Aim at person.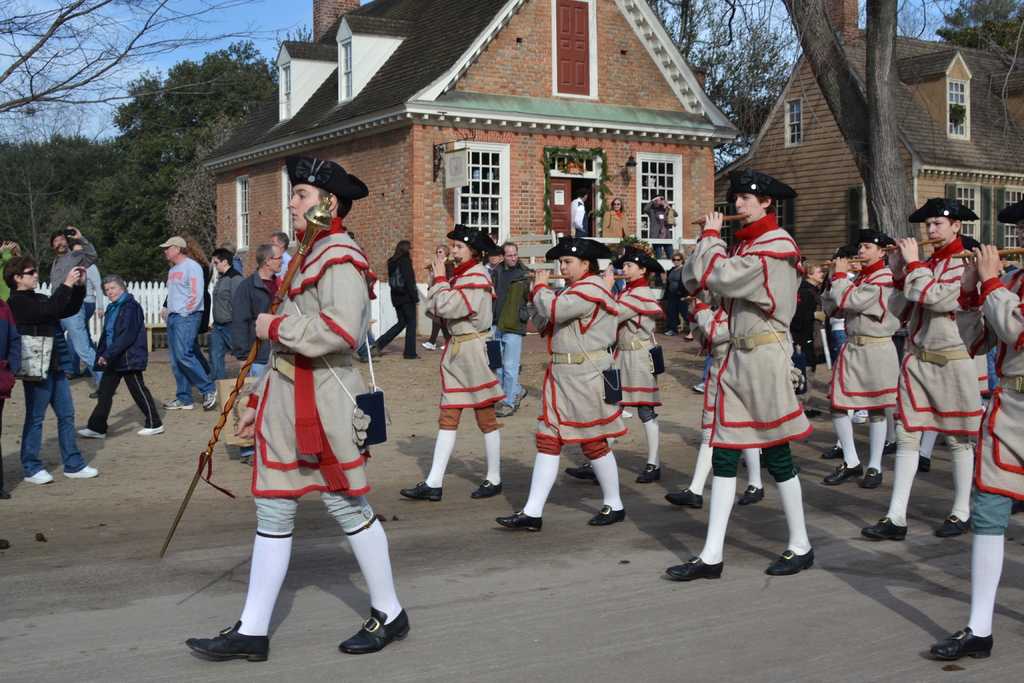
Aimed at 932,188,1023,659.
